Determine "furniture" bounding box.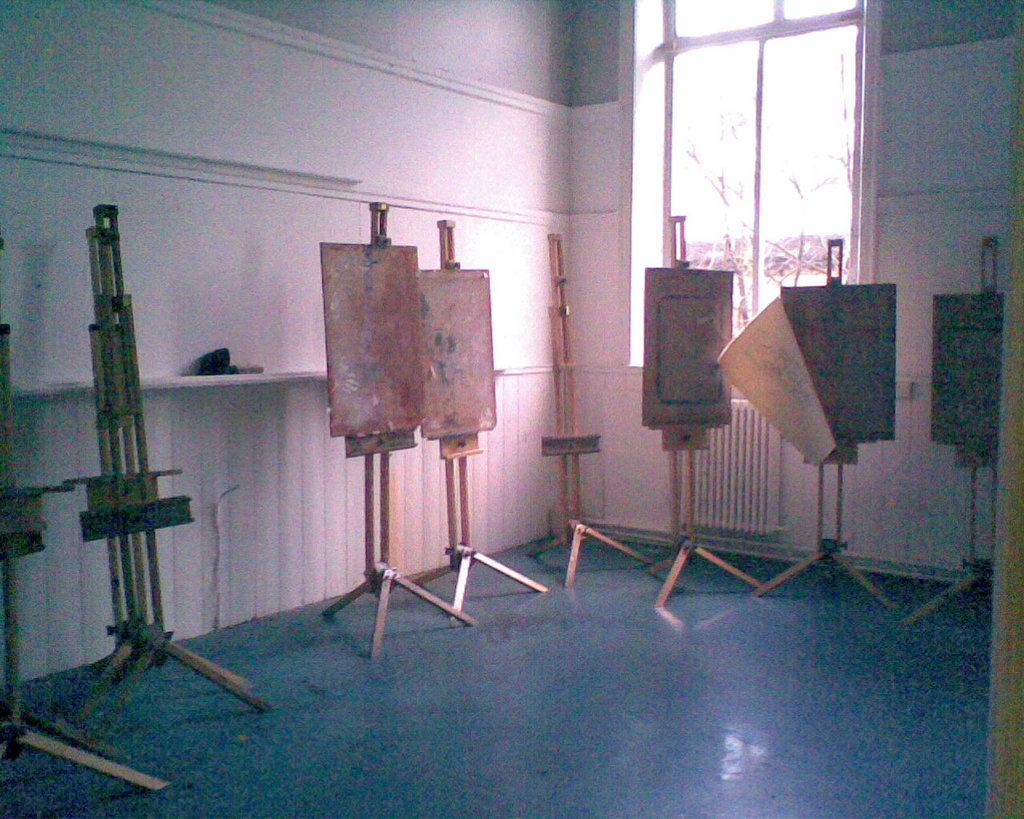
Determined: [319,202,477,660].
